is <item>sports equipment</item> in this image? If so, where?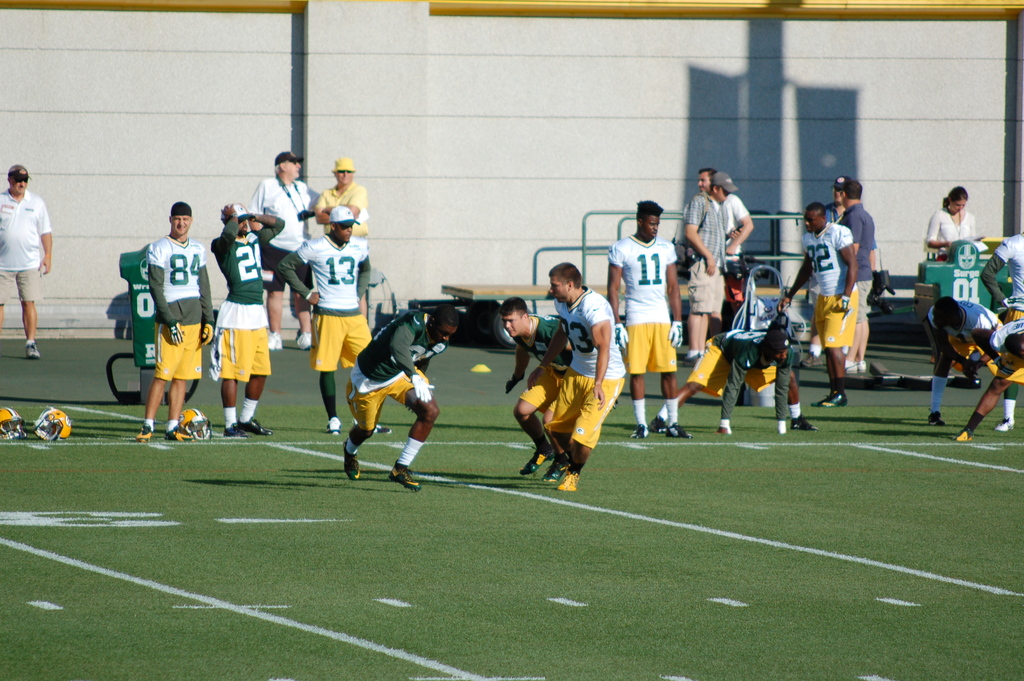
Yes, at box(632, 423, 649, 438).
